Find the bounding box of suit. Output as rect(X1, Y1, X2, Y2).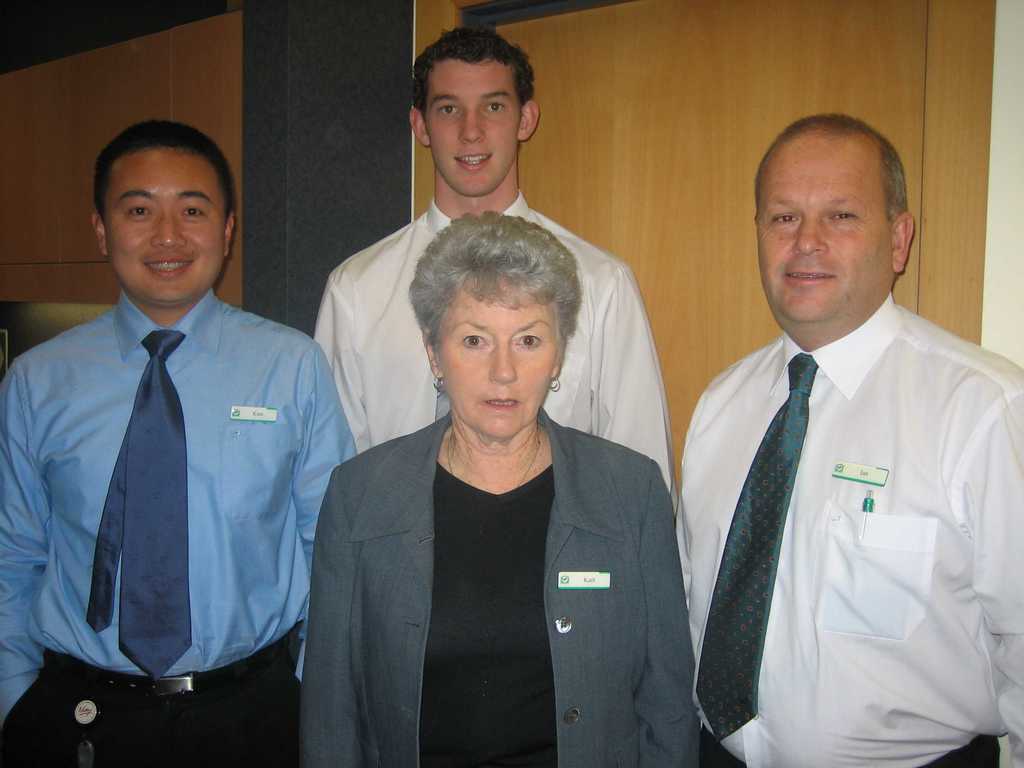
rect(278, 321, 703, 747).
